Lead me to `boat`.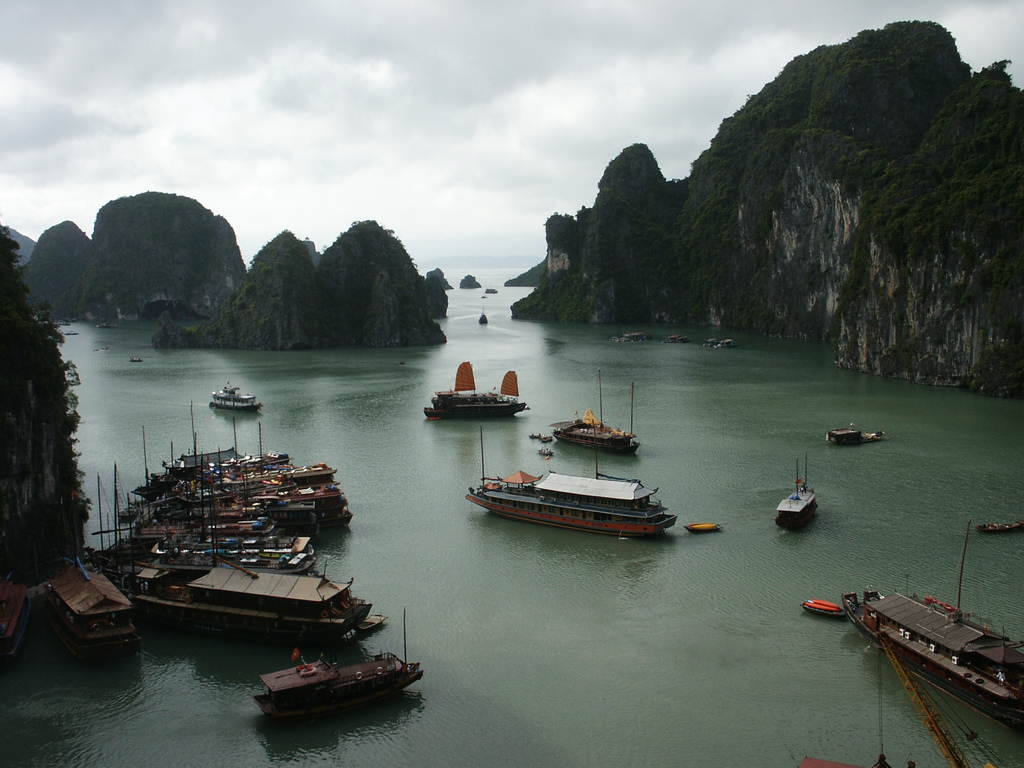
Lead to {"x1": 40, "y1": 569, "x2": 140, "y2": 652}.
